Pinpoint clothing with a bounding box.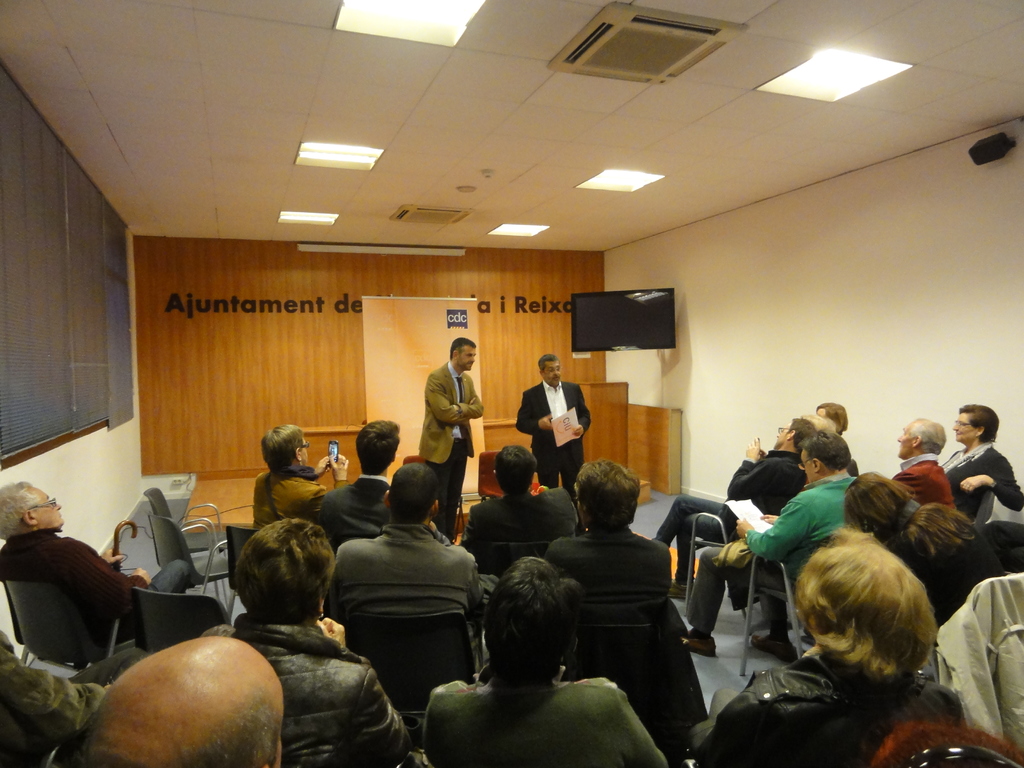
{"x1": 250, "y1": 463, "x2": 350, "y2": 527}.
